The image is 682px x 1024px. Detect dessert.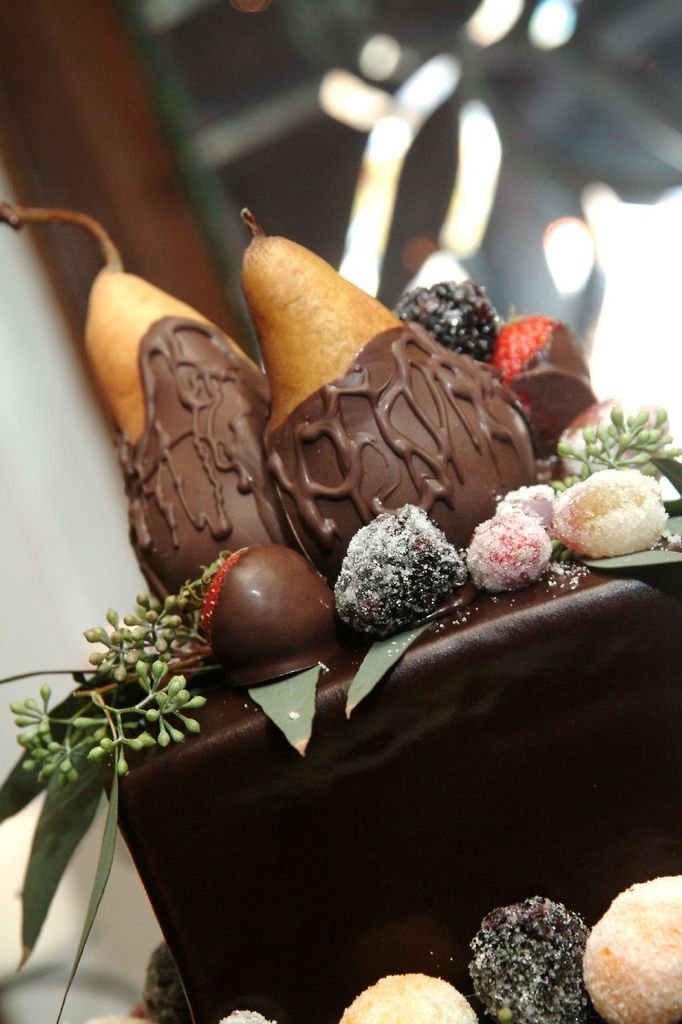
Detection: {"left": 561, "top": 466, "right": 668, "bottom": 562}.
